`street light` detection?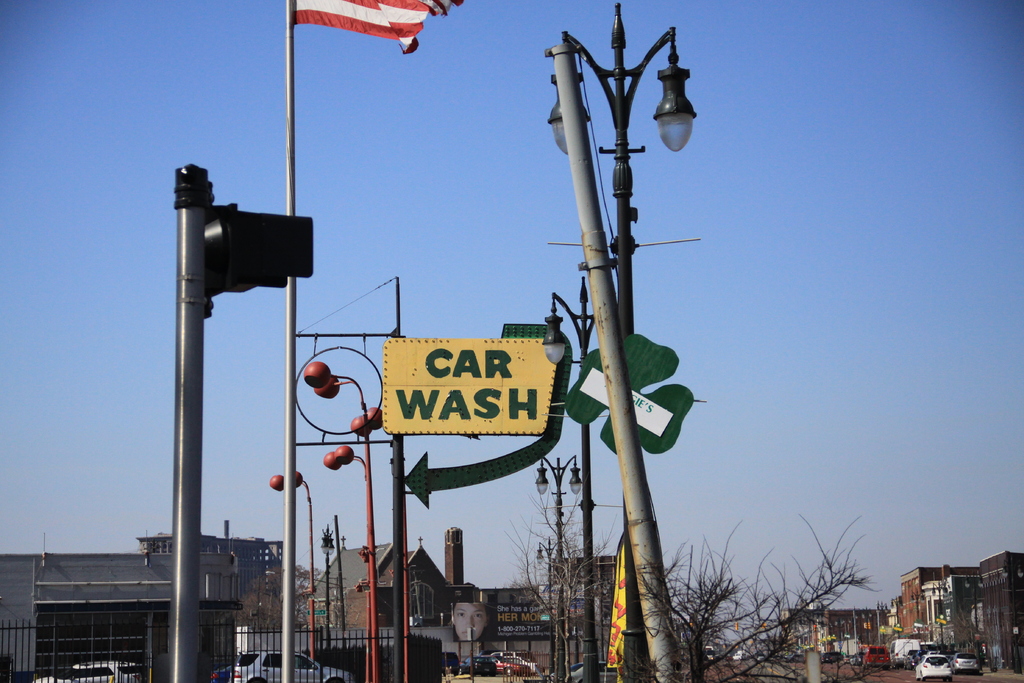
region(926, 574, 950, 648)
